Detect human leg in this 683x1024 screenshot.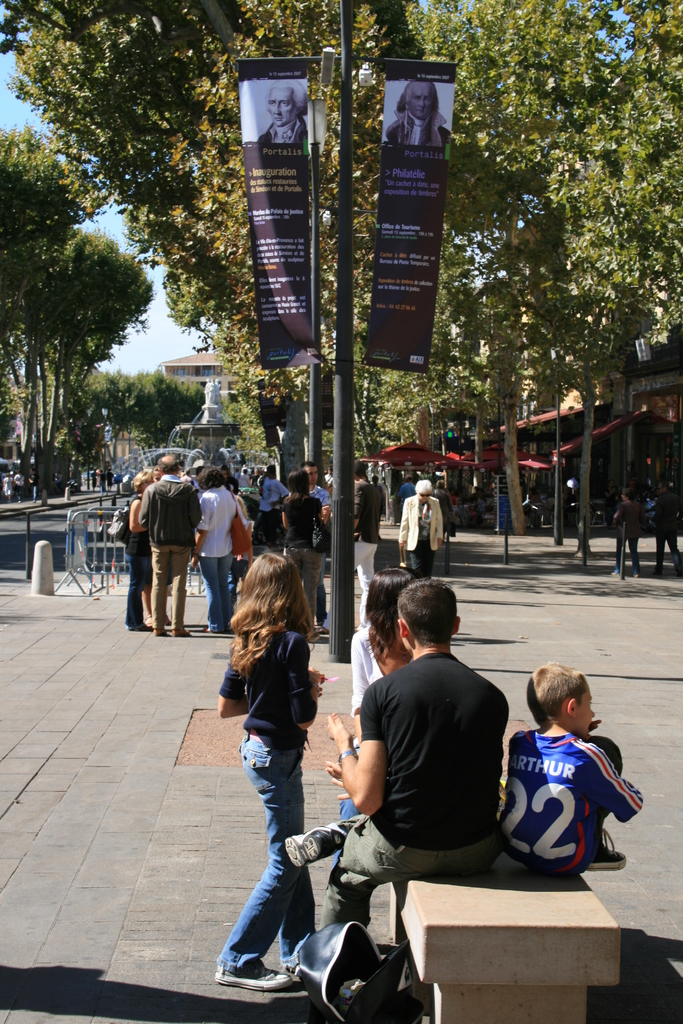
Detection: rect(246, 726, 317, 970).
